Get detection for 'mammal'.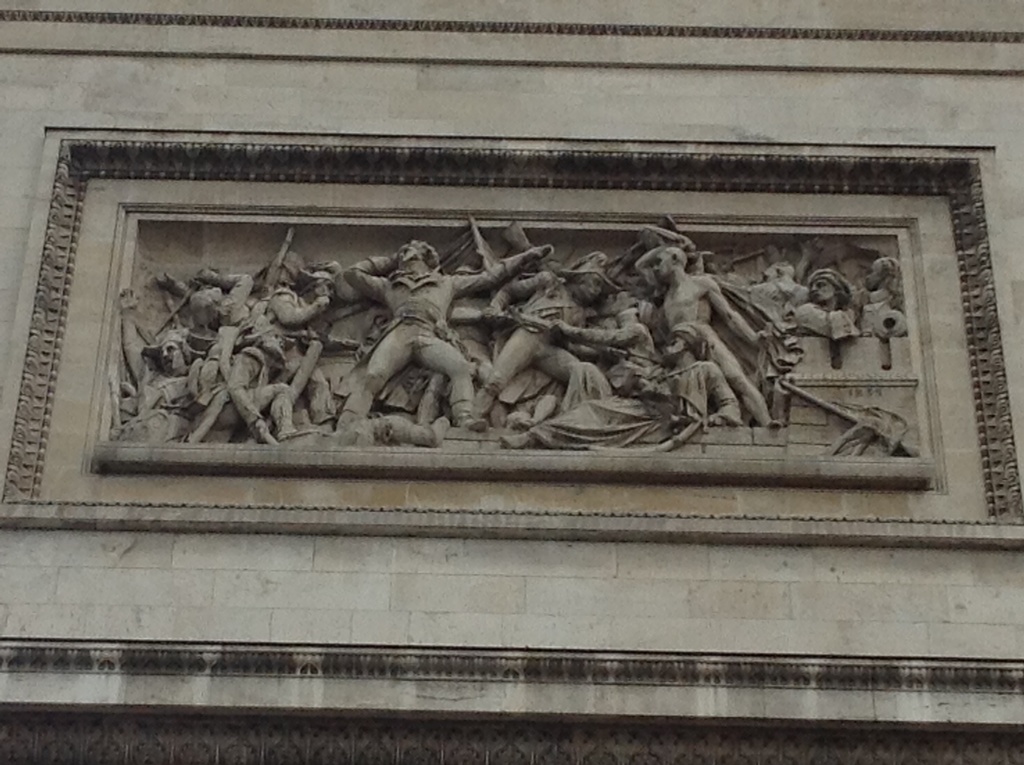
Detection: rect(483, 254, 619, 425).
